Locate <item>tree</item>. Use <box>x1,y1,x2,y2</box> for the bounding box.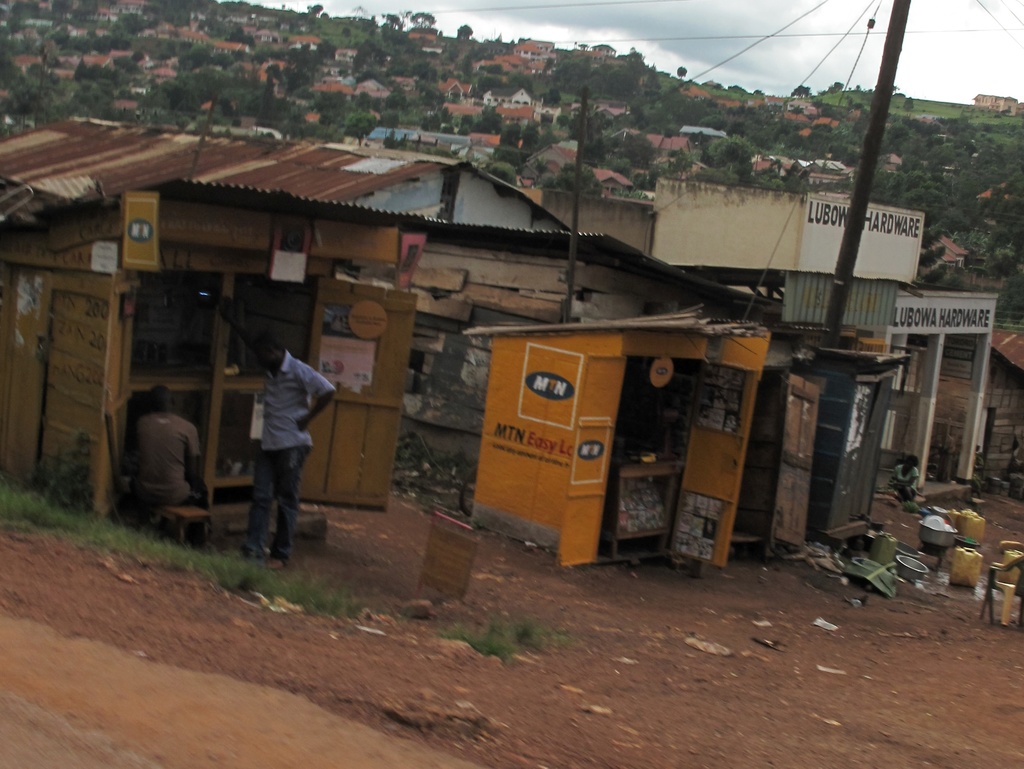
<box>676,63,685,79</box>.
